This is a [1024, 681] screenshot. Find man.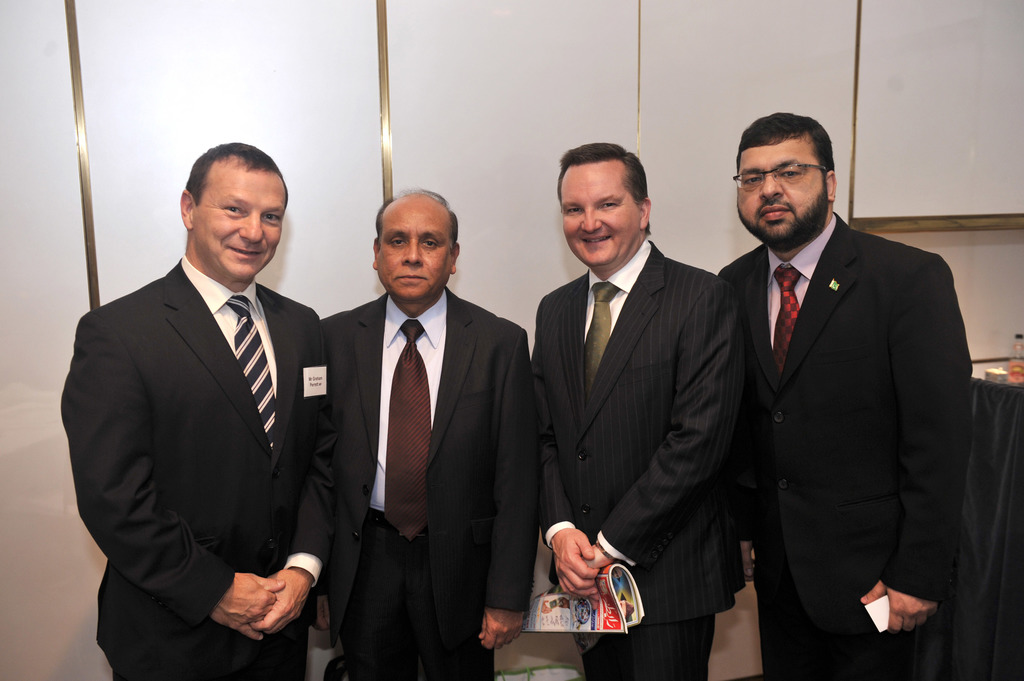
Bounding box: x1=308, y1=186, x2=541, y2=680.
